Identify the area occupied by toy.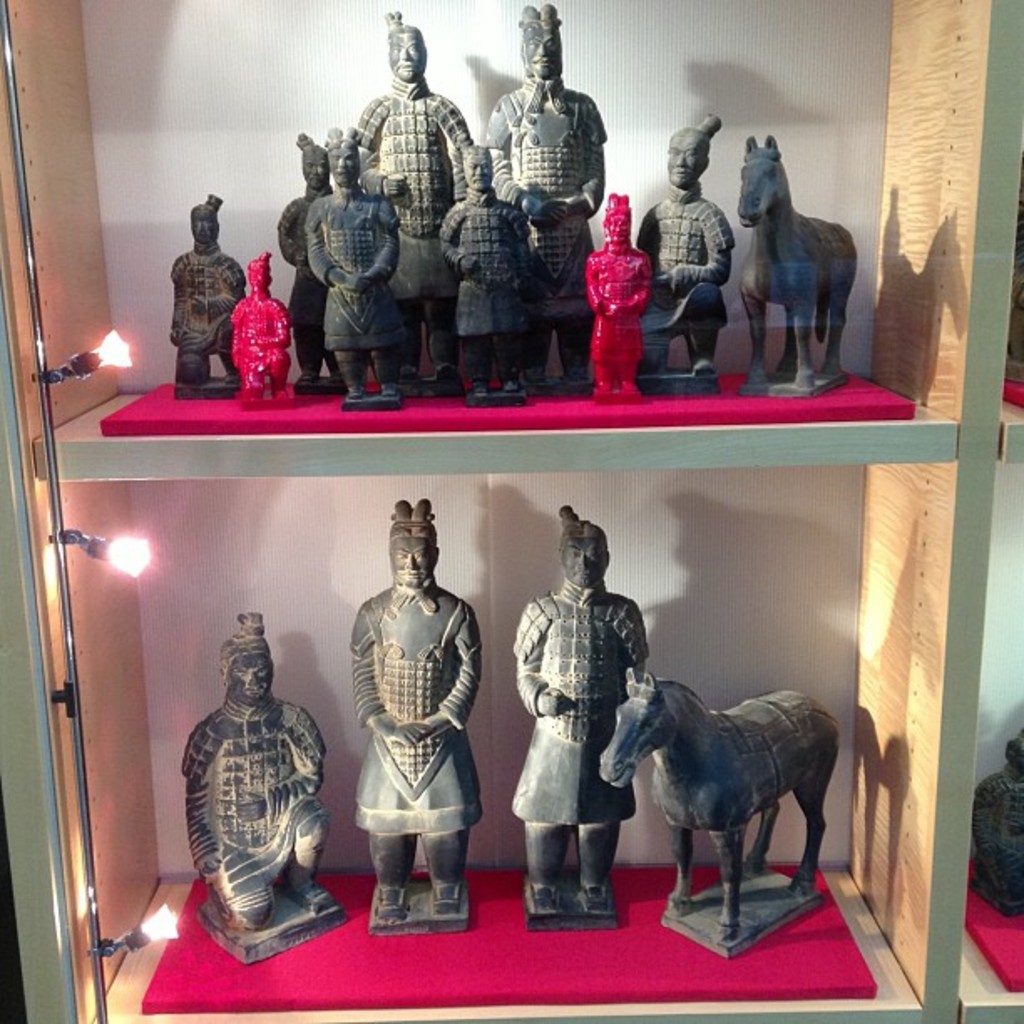
Area: <bbox>169, 186, 256, 393</bbox>.
